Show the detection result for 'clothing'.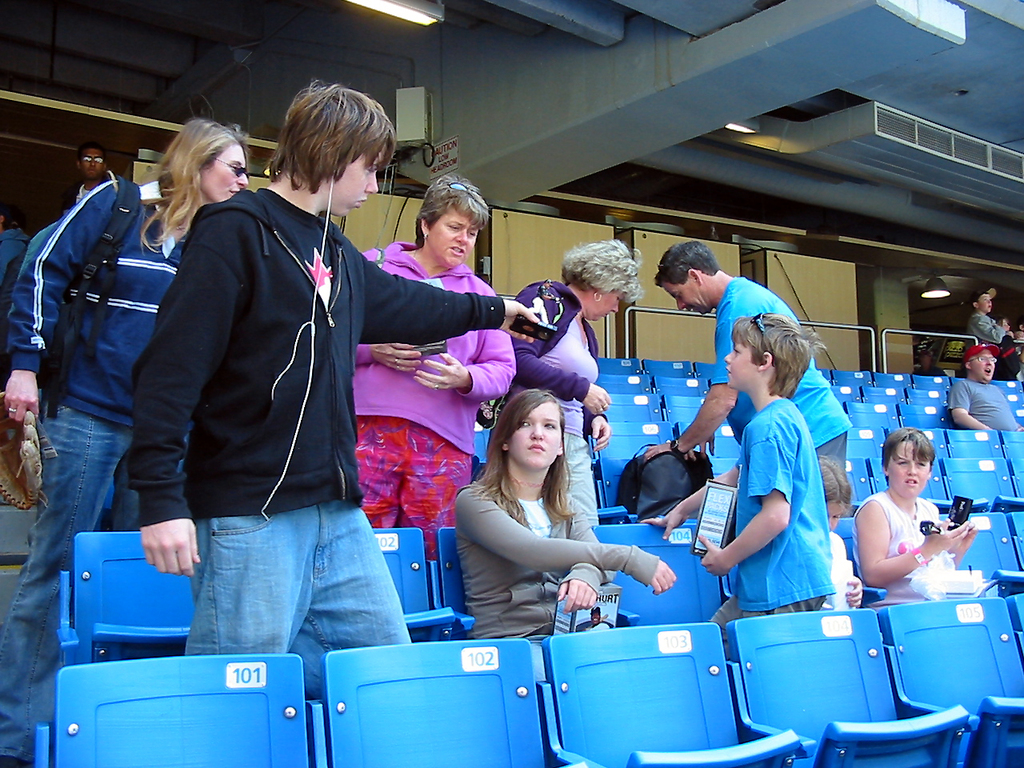
l=710, t=276, r=850, b=478.
